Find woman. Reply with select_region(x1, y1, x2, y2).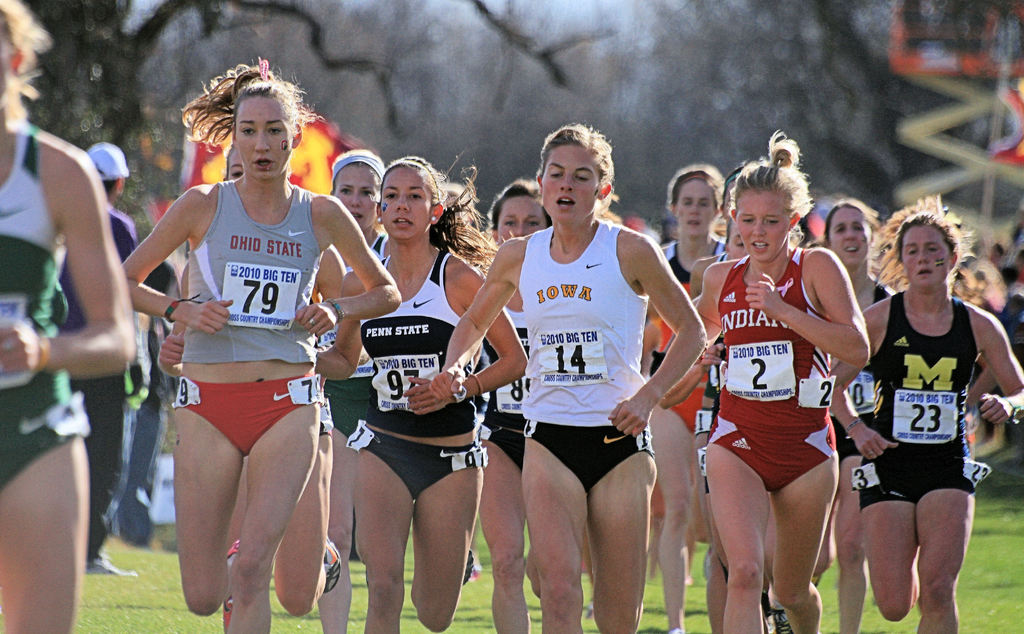
select_region(0, 0, 134, 633).
